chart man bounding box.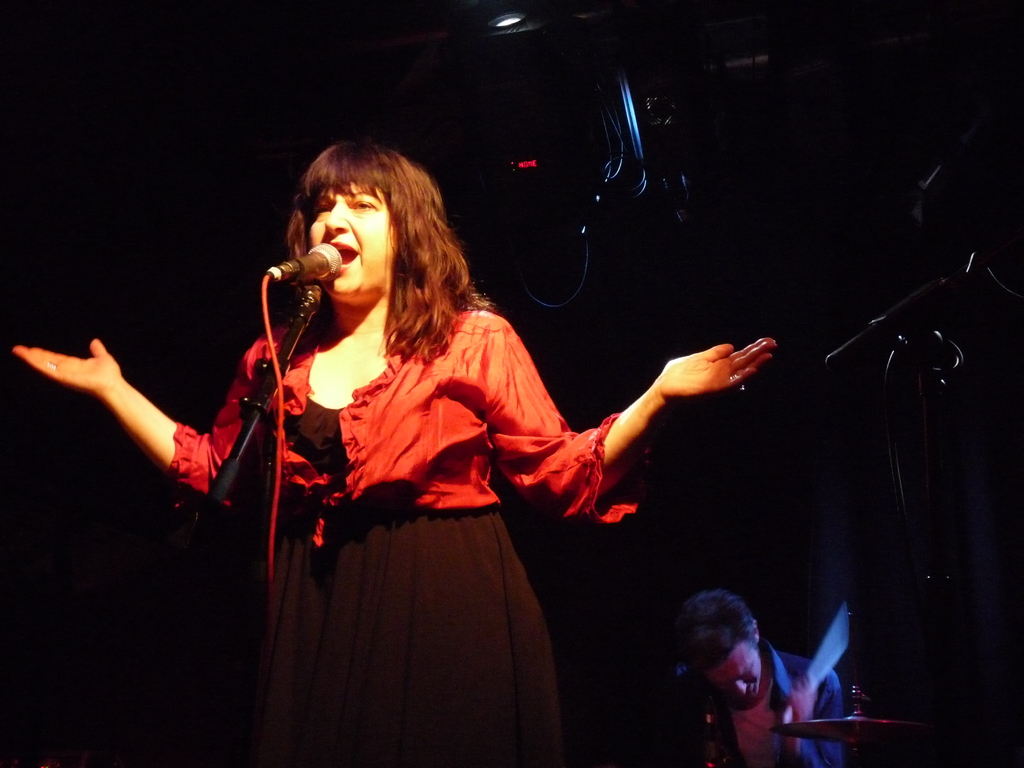
Charted: 646, 602, 832, 758.
